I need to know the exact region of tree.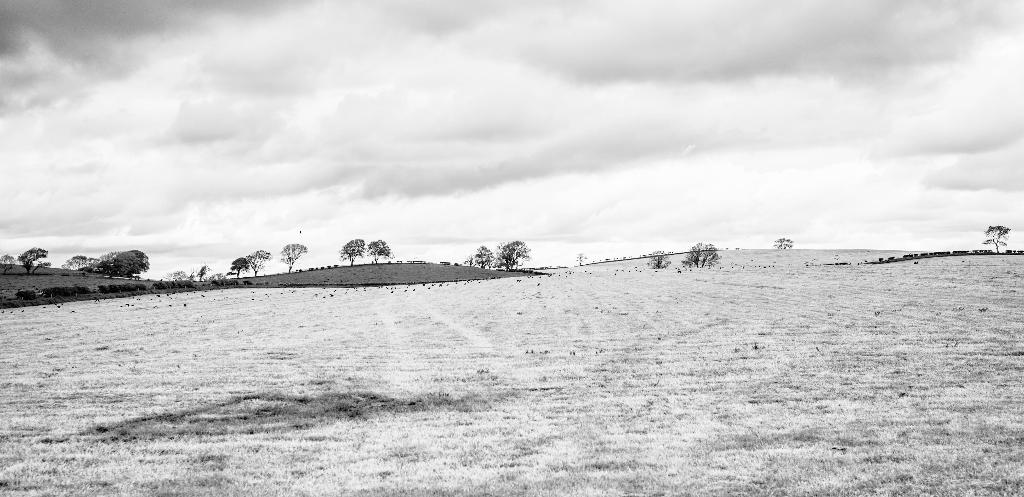
Region: <box>643,244,669,269</box>.
